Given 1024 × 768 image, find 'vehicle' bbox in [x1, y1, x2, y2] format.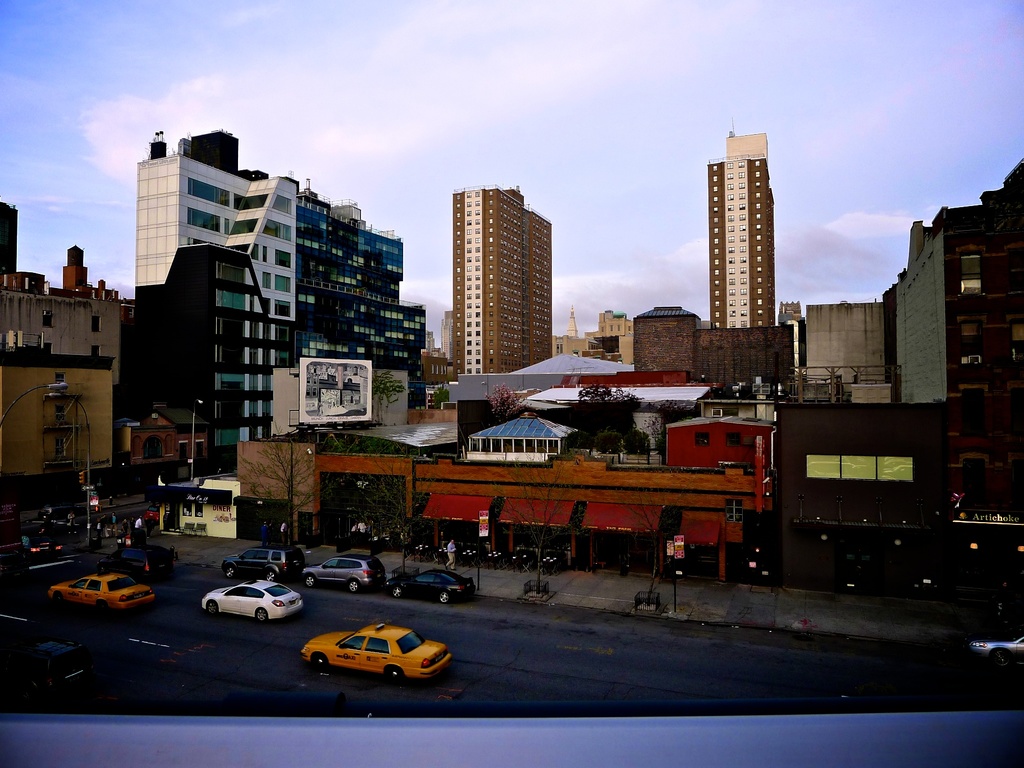
[141, 504, 165, 525].
